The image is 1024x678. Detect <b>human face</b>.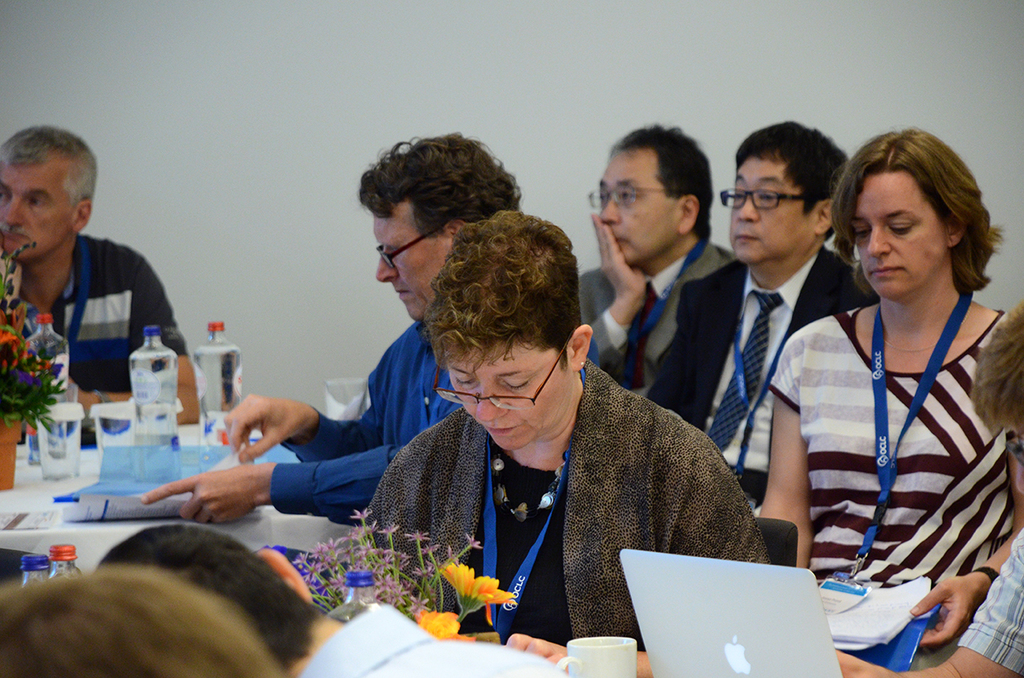
Detection: [599,152,676,264].
